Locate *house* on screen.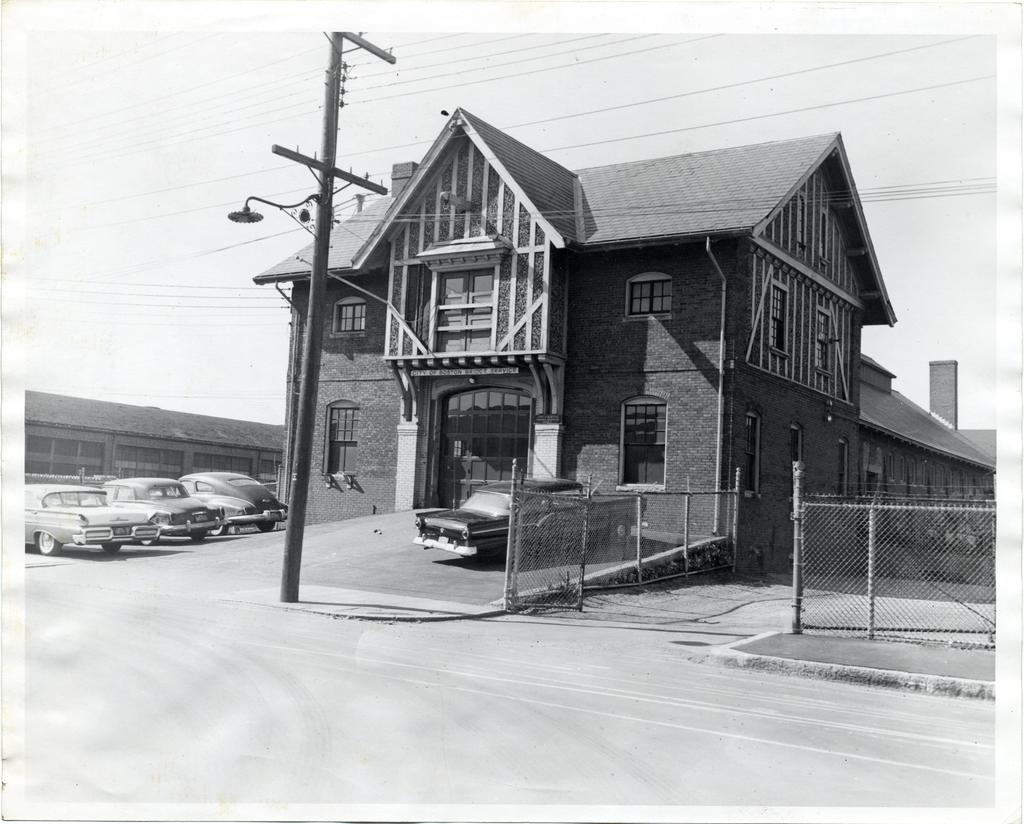
On screen at 264/86/716/545.
